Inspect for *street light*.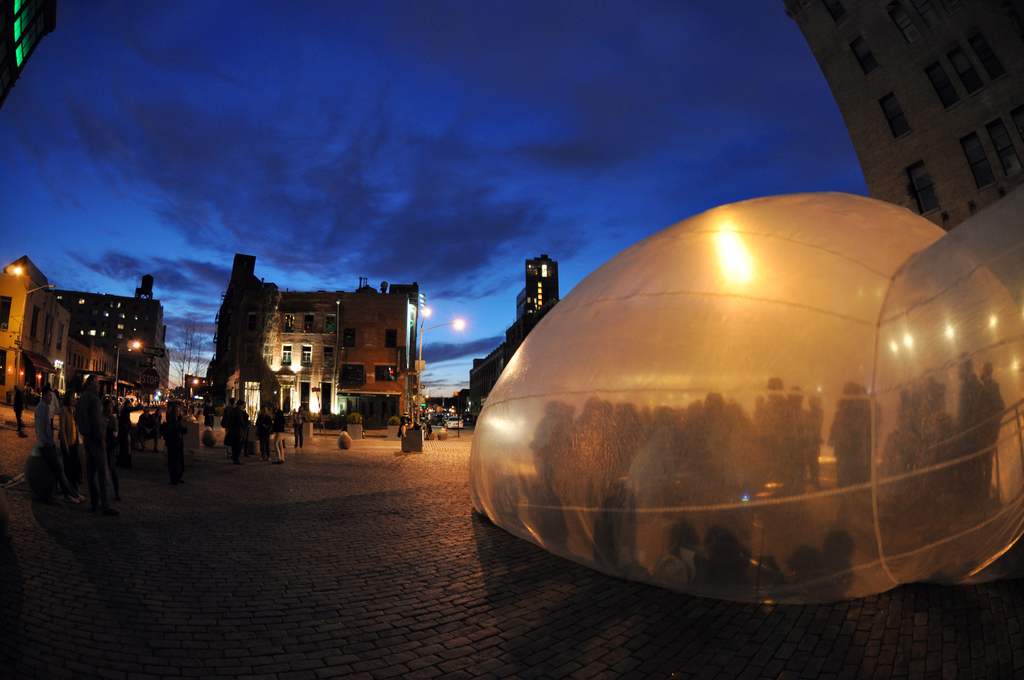
Inspection: [13, 264, 61, 393].
